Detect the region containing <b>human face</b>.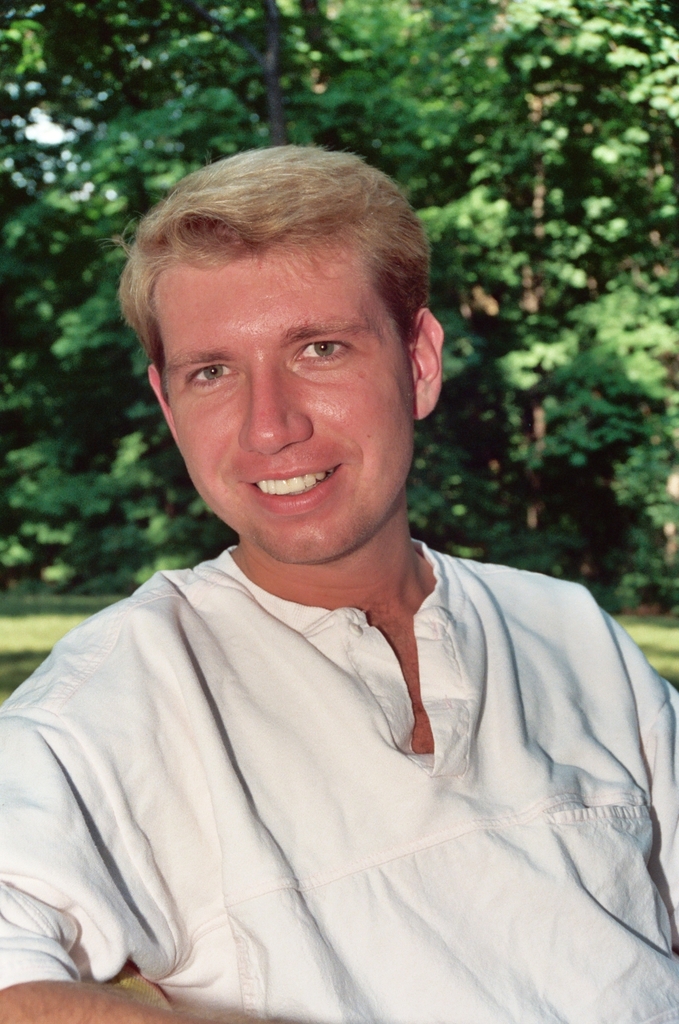
(160, 235, 419, 562).
